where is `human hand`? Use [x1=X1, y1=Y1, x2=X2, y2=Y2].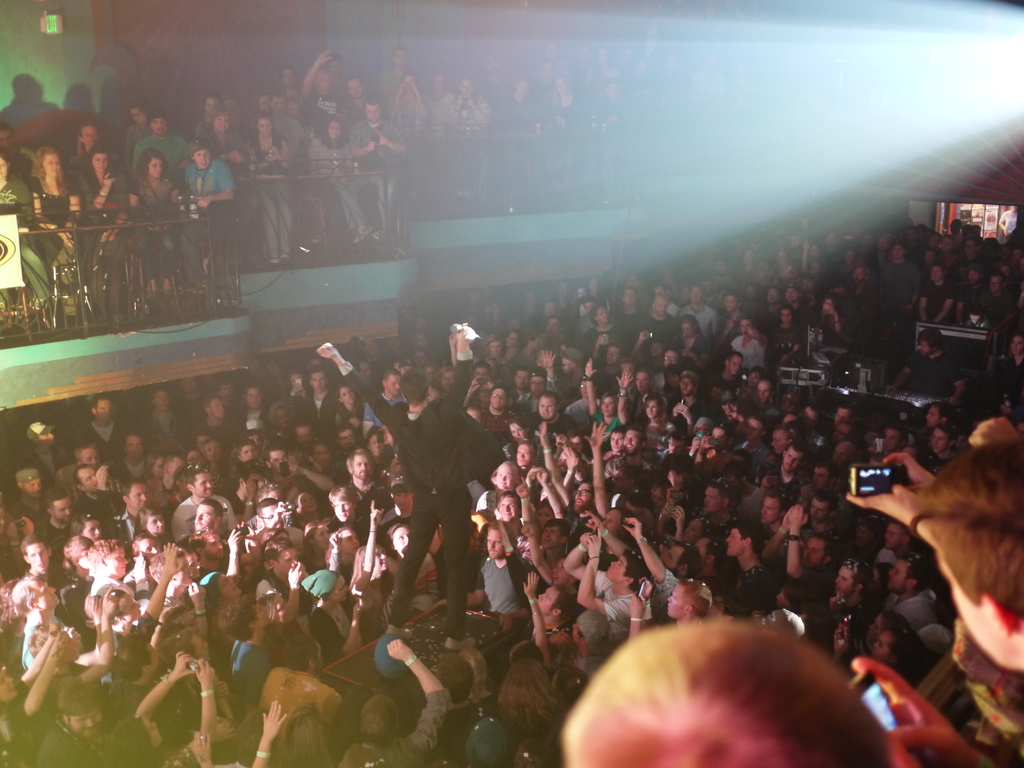
[x1=287, y1=560, x2=307, y2=588].
